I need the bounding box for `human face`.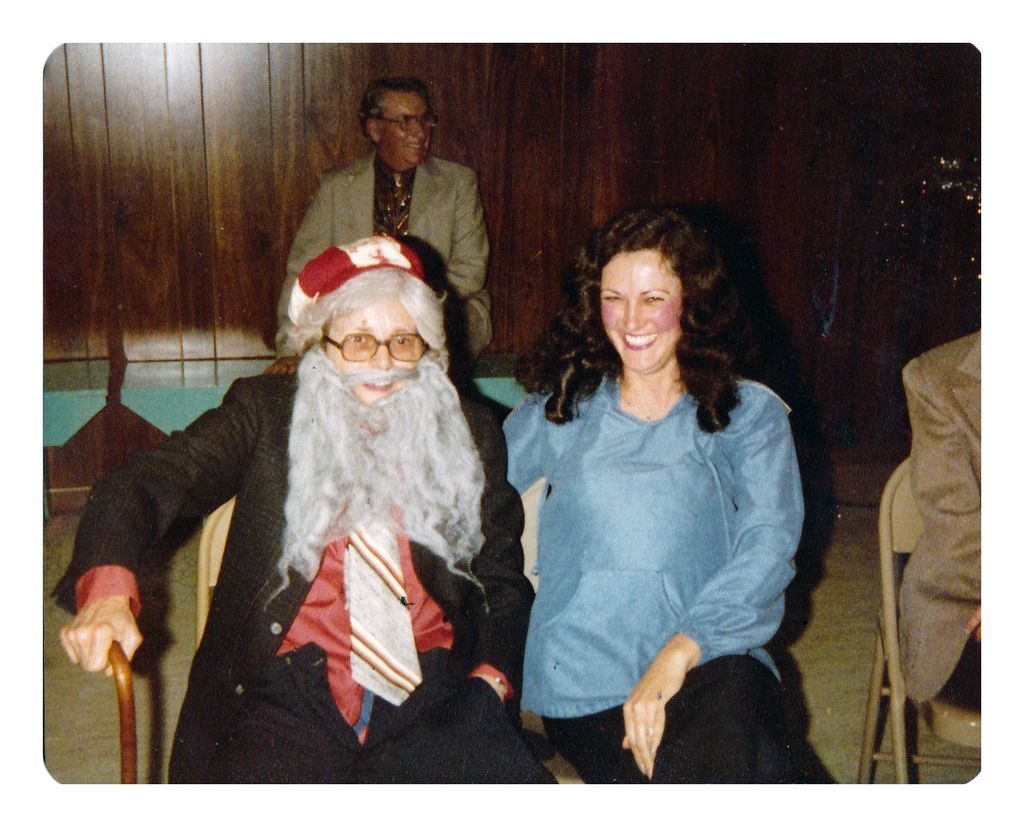
Here it is: bbox=(373, 86, 434, 168).
